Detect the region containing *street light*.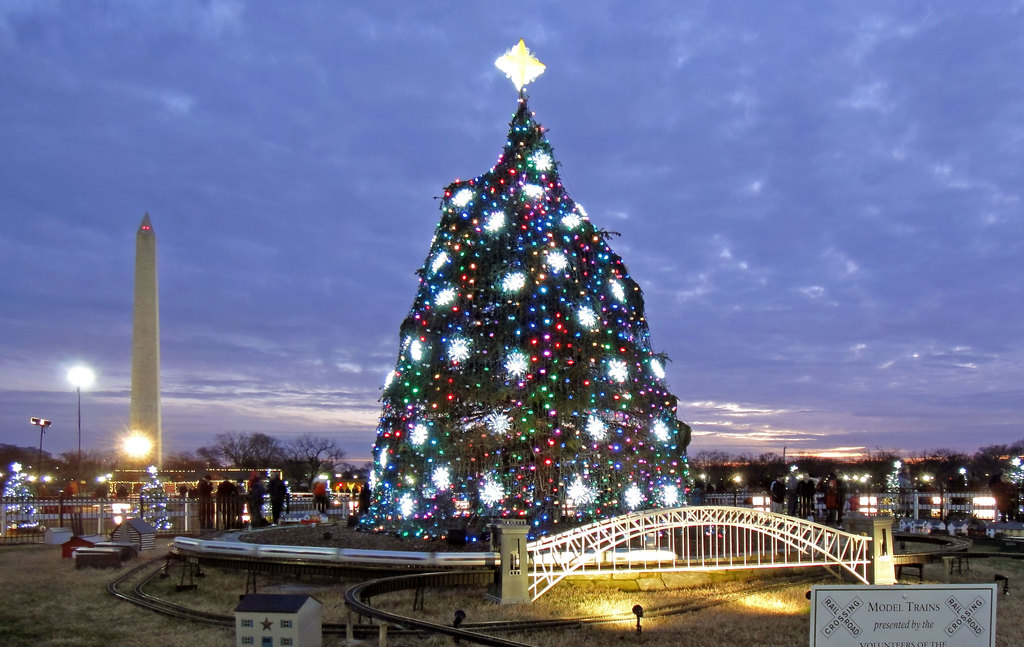
box=[120, 427, 163, 521].
